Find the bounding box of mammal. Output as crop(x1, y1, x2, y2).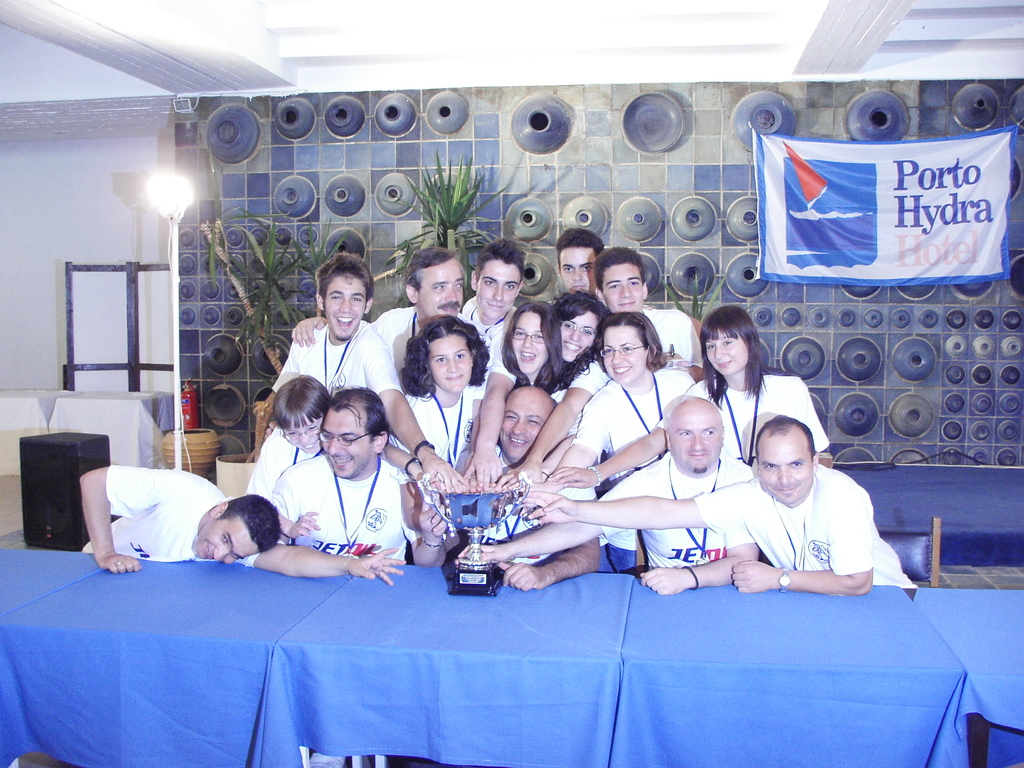
crop(541, 314, 708, 488).
